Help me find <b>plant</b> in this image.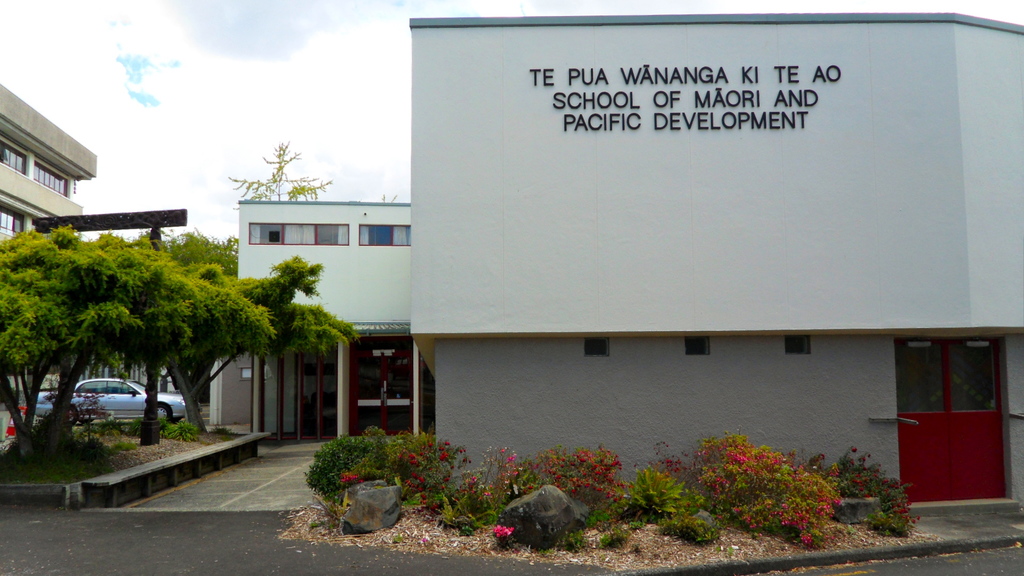
Found it: 632 521 650 530.
